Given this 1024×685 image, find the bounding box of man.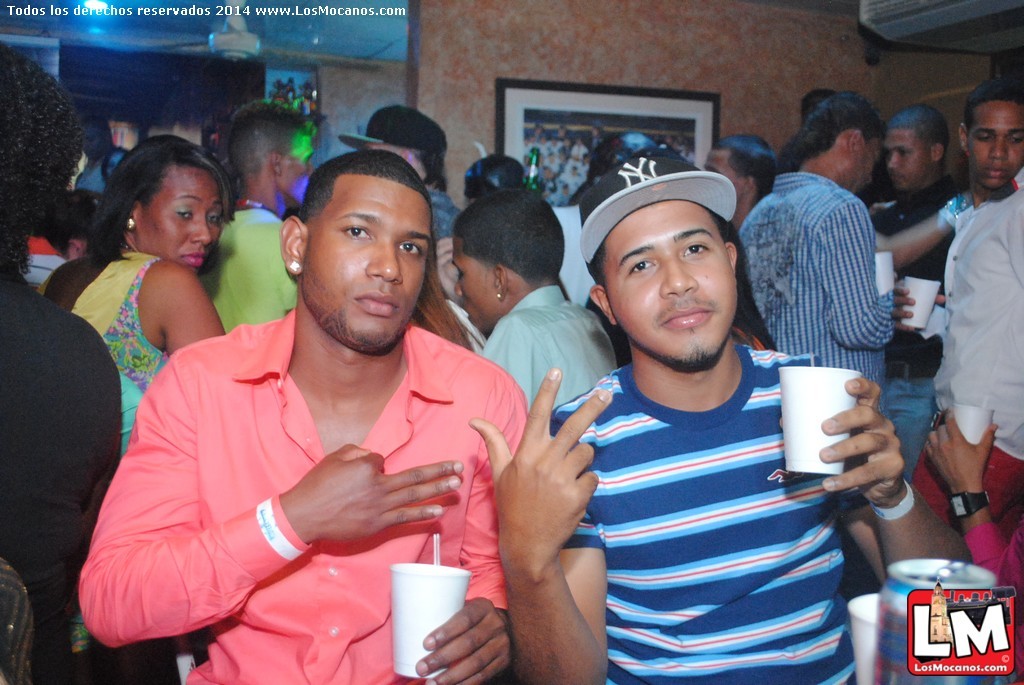
(left=861, top=80, right=1023, bottom=441).
